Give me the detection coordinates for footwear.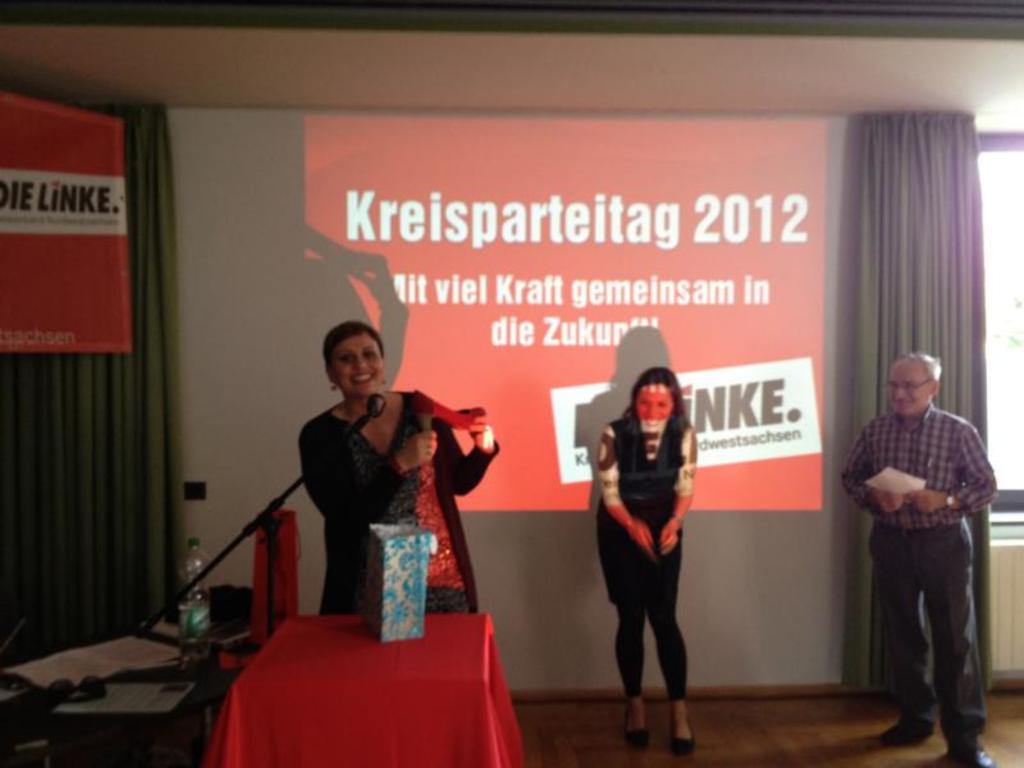
964,749,995,765.
